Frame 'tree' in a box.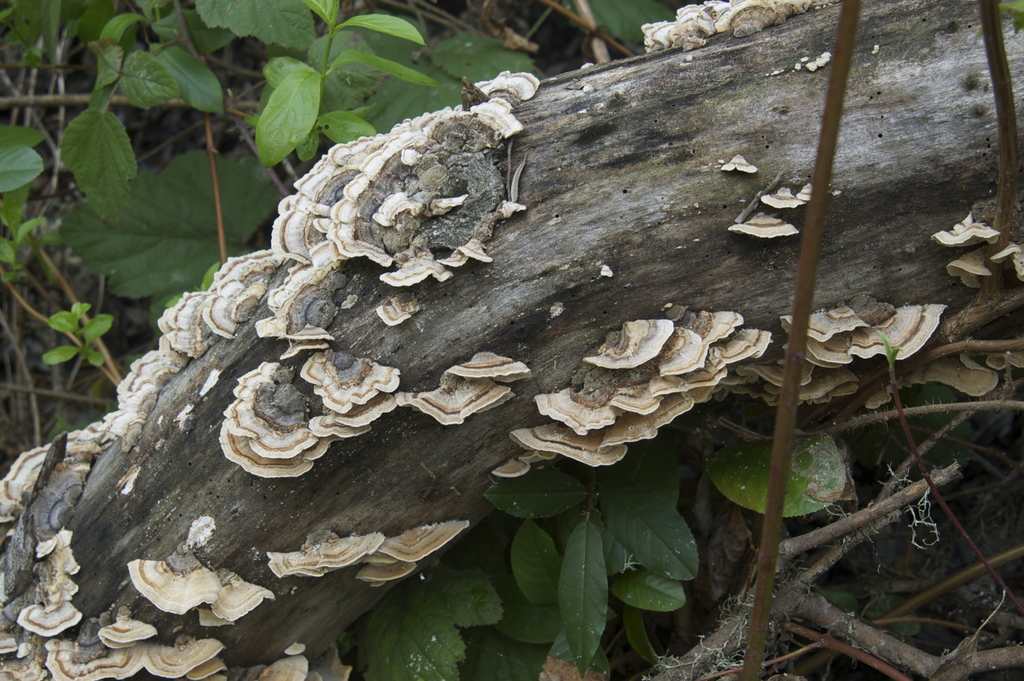
bbox=[0, 15, 1023, 631].
